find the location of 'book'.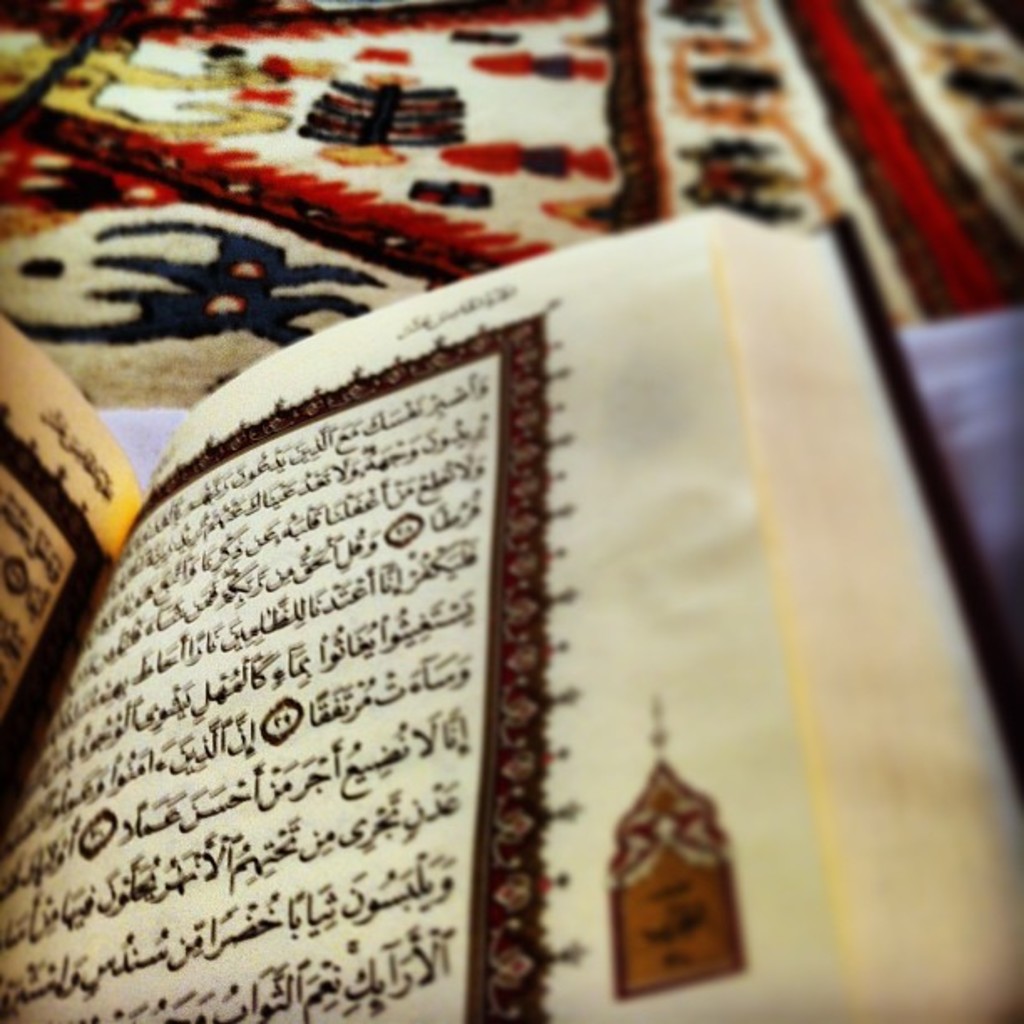
Location: 87/162/997/1021.
